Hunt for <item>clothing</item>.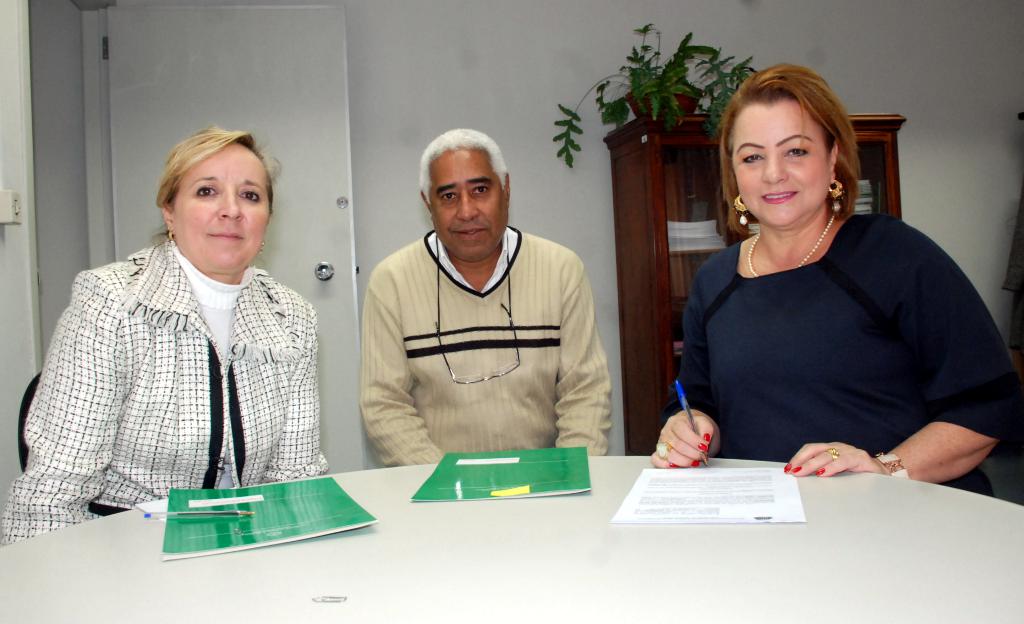
Hunted down at bbox=(2, 240, 327, 550).
